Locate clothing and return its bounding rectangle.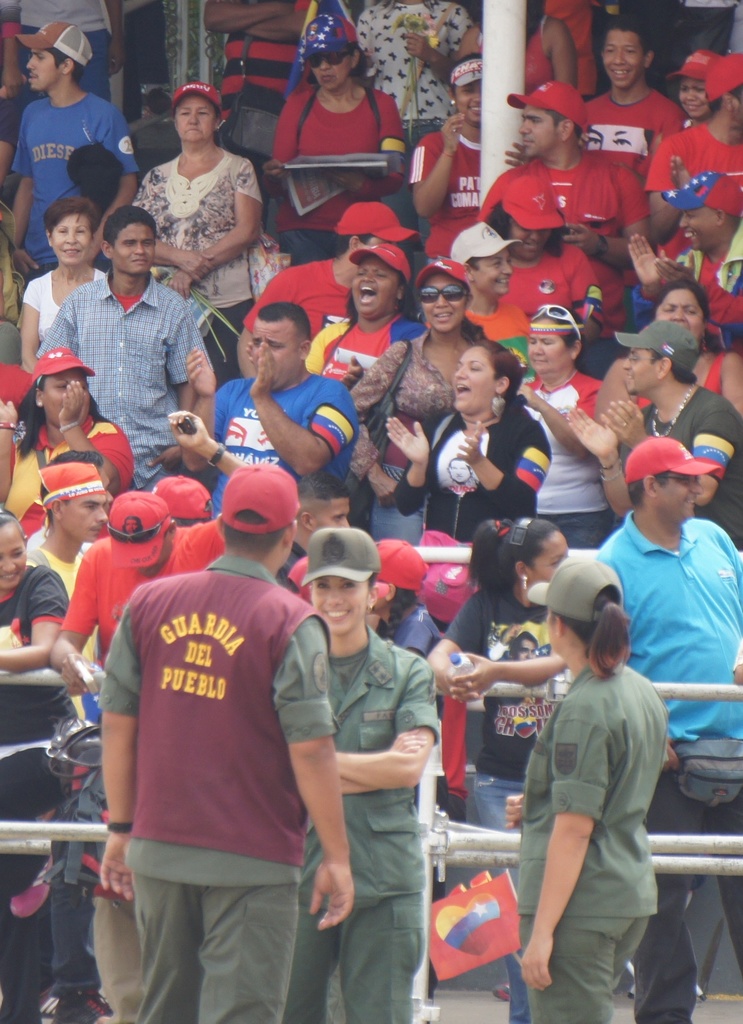
box=[632, 378, 739, 521].
